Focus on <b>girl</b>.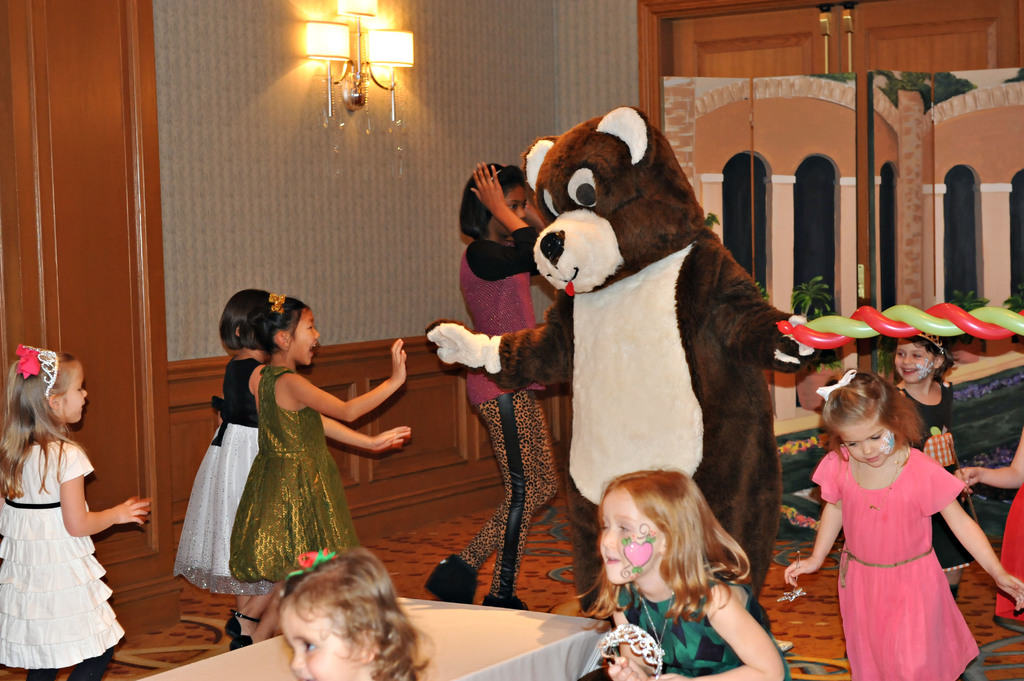
Focused at box=[231, 292, 412, 650].
